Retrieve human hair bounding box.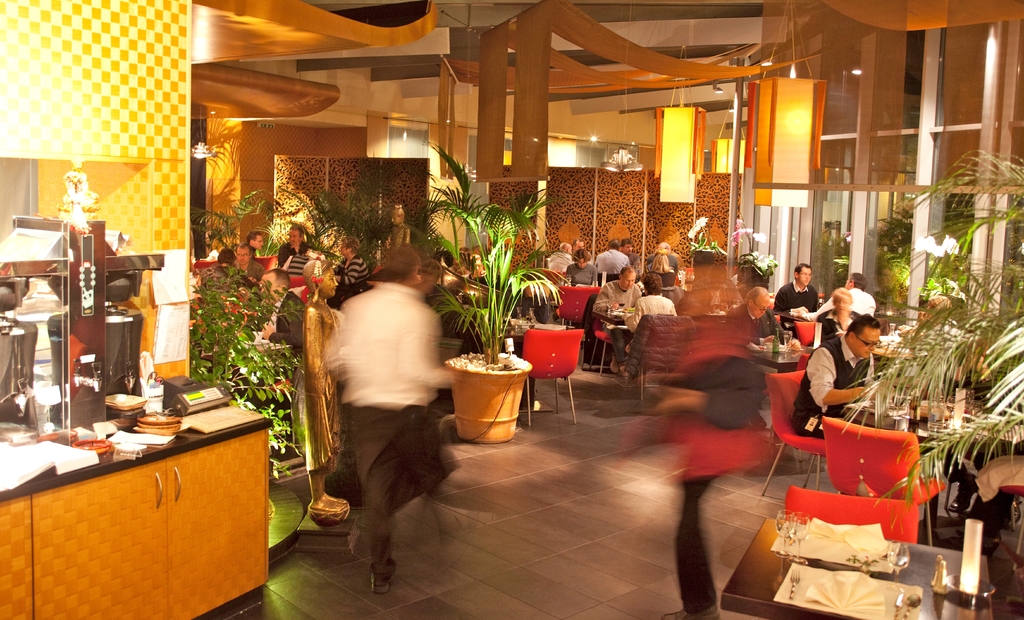
Bounding box: region(849, 271, 868, 288).
